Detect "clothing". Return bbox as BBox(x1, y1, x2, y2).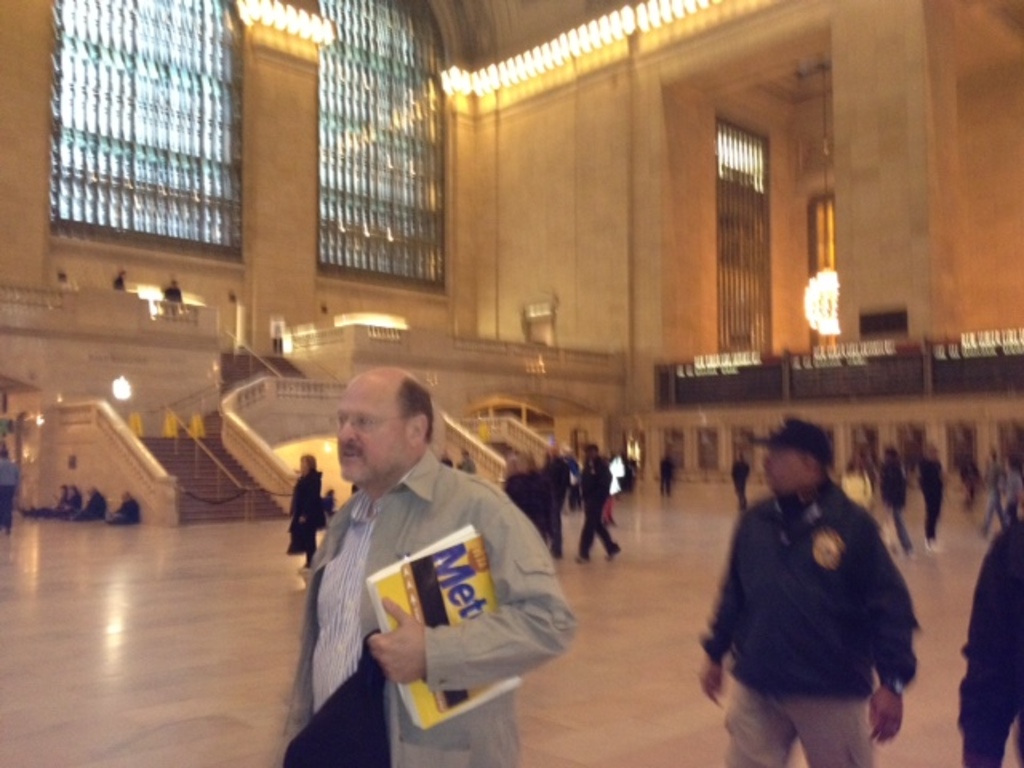
BBox(120, 277, 125, 293).
